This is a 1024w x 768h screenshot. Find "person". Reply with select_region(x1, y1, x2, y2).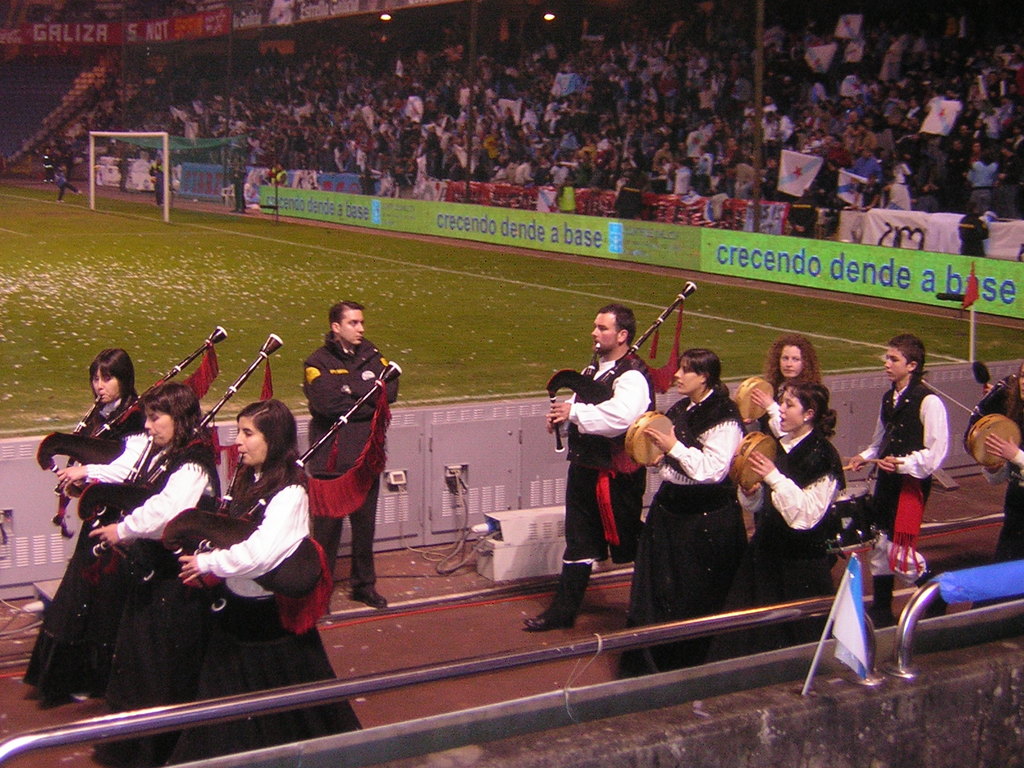
select_region(952, 205, 987, 253).
